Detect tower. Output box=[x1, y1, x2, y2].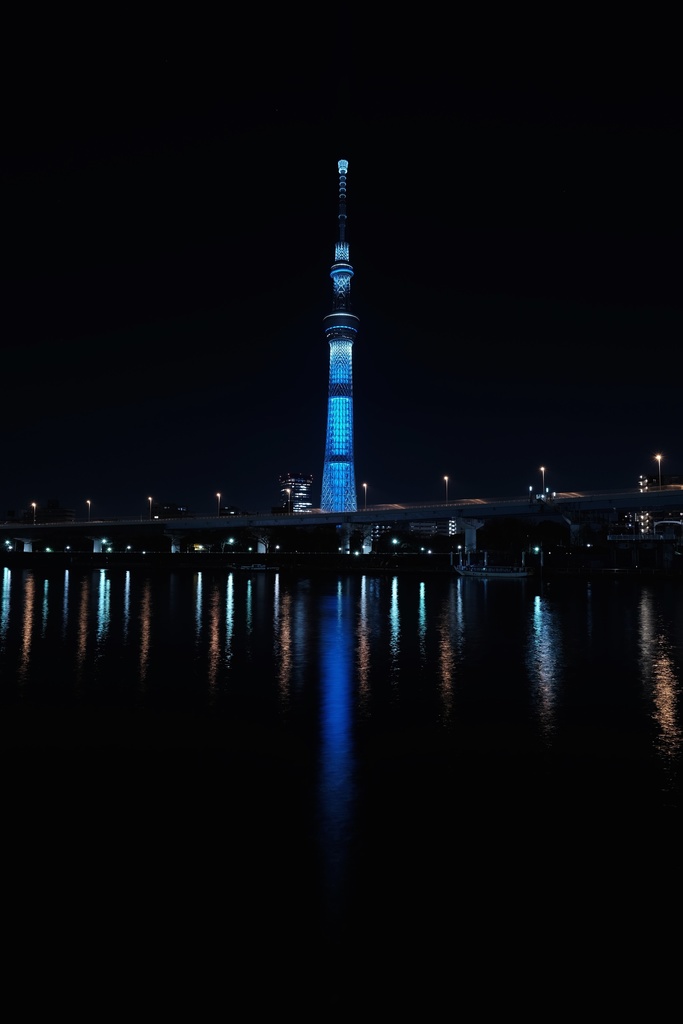
box=[314, 156, 363, 518].
